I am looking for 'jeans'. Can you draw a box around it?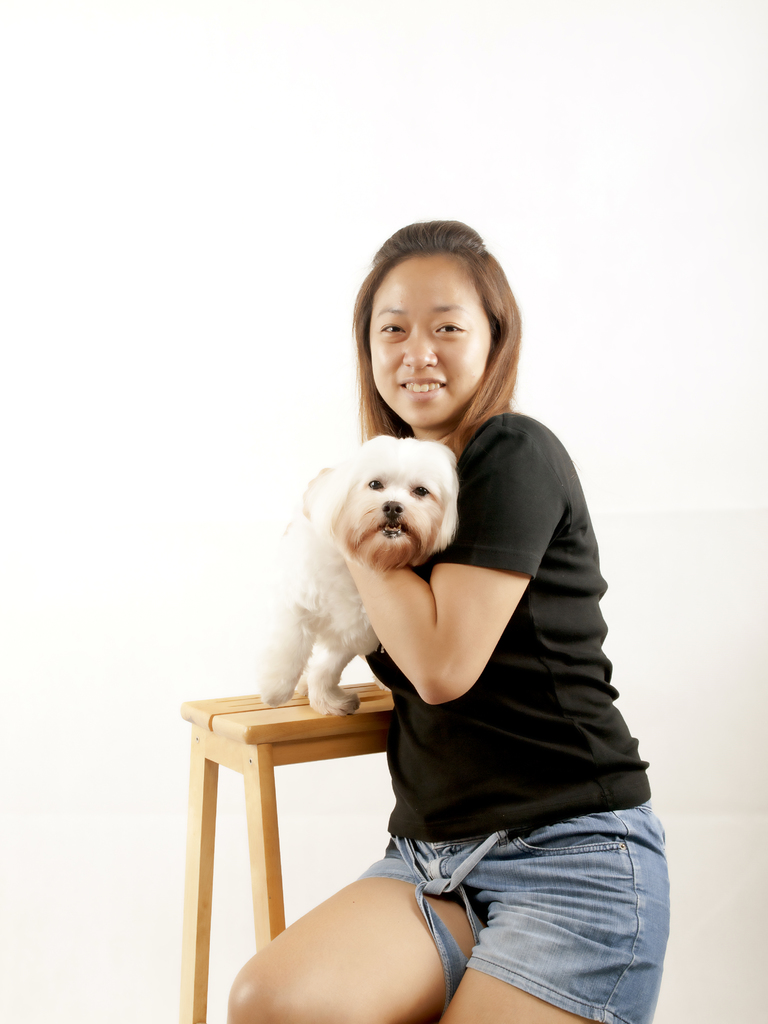
Sure, the bounding box is [411, 810, 687, 1020].
